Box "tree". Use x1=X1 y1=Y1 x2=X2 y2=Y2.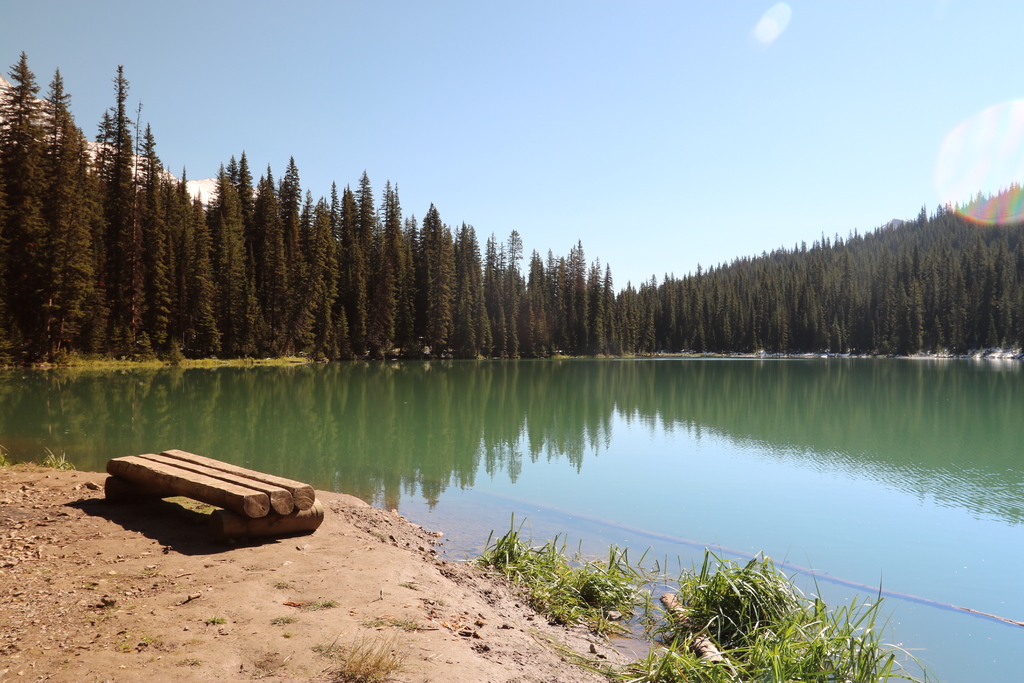
x1=651 y1=268 x2=677 y2=353.
